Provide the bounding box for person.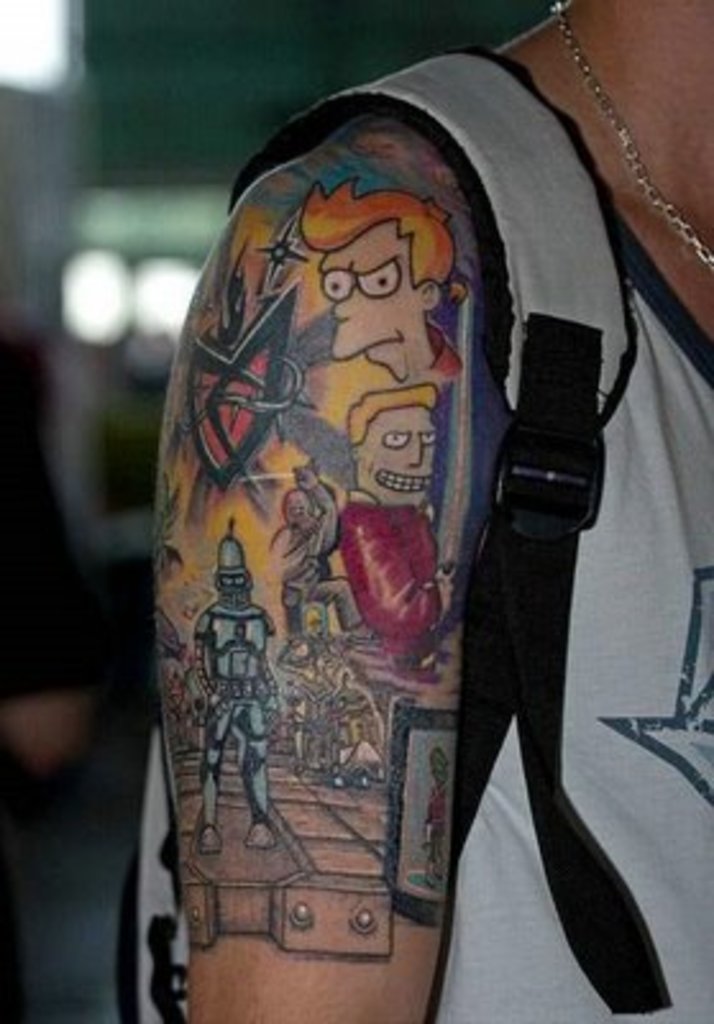
box(107, 51, 673, 1011).
